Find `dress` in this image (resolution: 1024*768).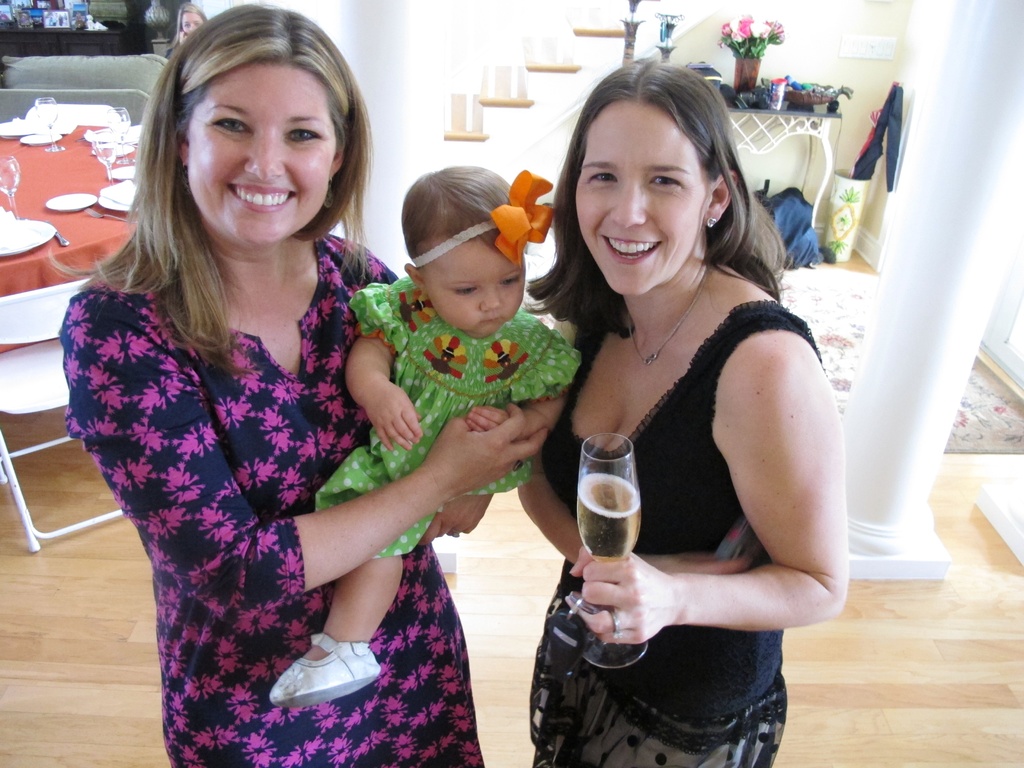
62/232/486/767.
